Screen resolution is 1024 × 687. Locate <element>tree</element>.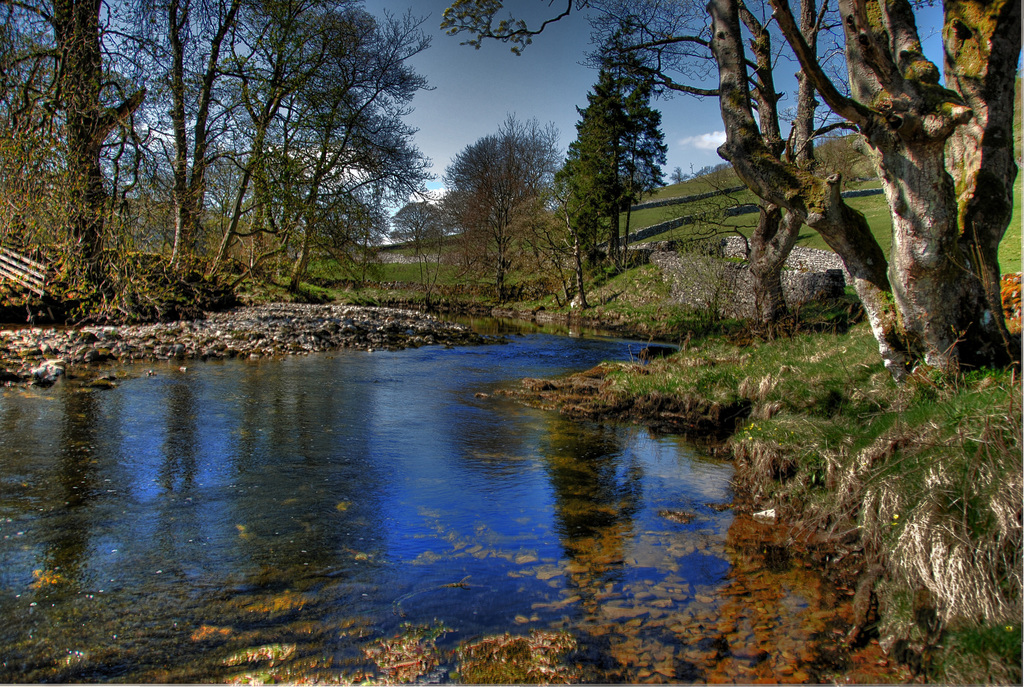
select_region(568, 44, 680, 267).
